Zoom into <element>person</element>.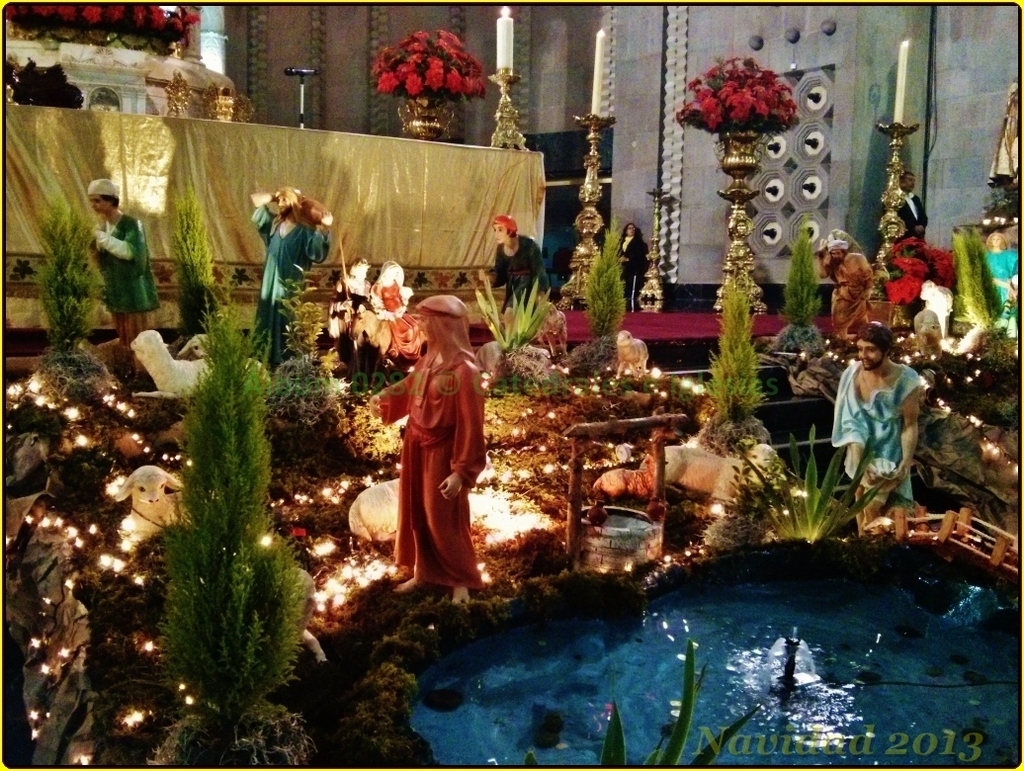
Zoom target: 87:174:157:350.
